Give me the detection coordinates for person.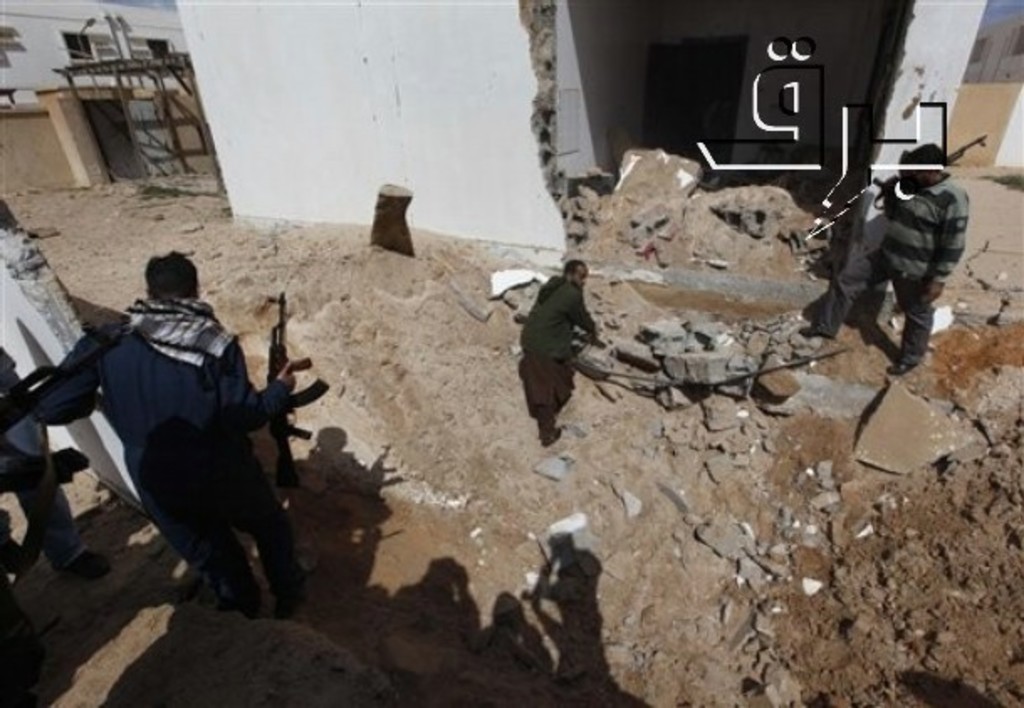
(819,129,972,401).
